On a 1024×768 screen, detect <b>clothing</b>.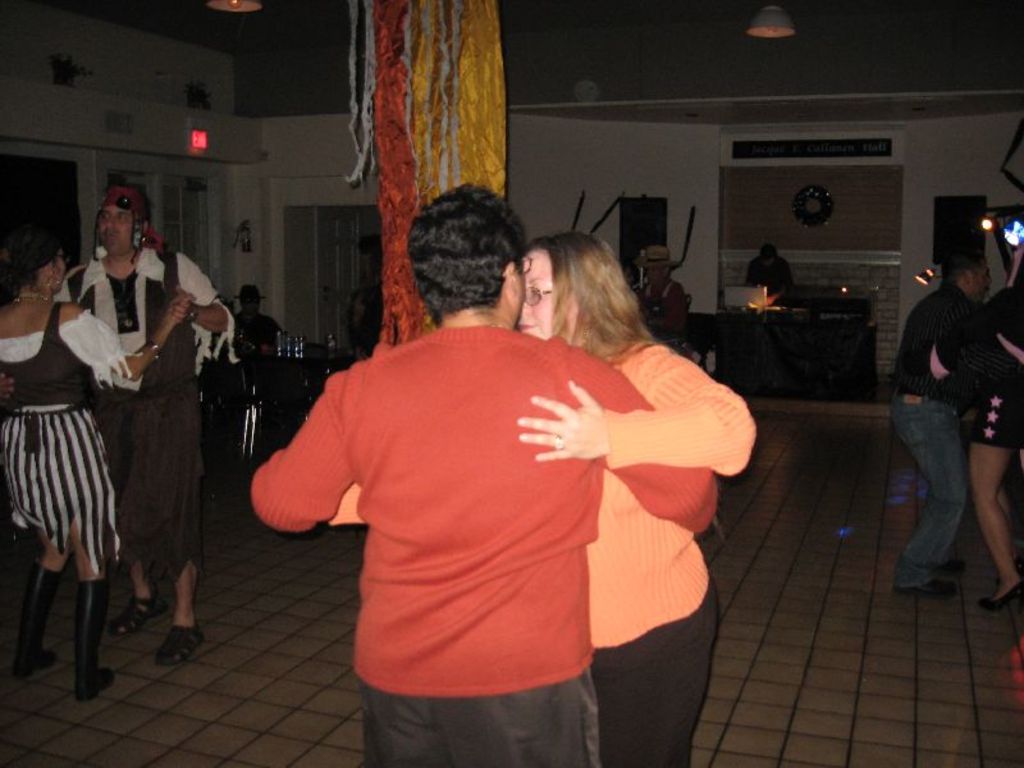
l=888, t=283, r=1010, b=596.
